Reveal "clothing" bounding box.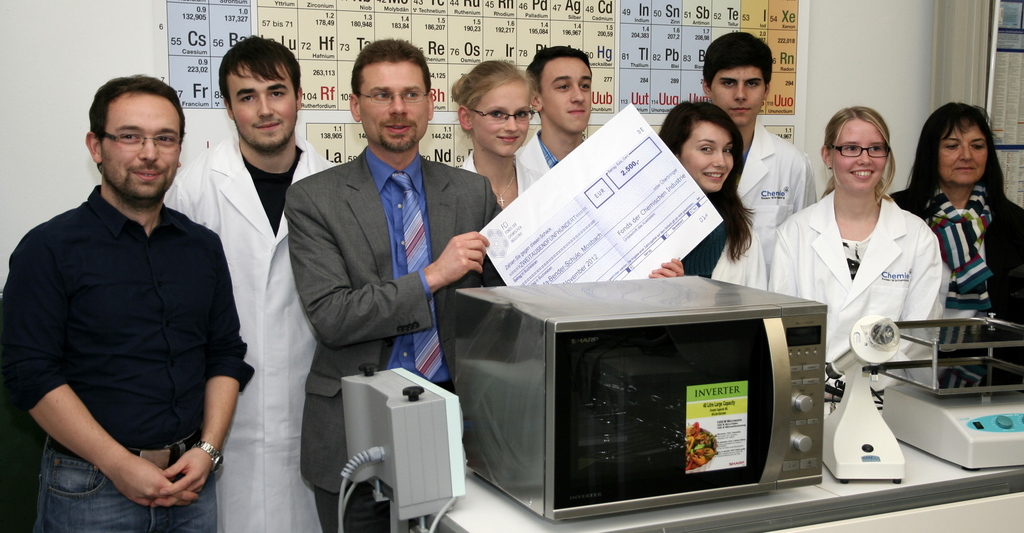
Revealed: (766, 186, 941, 406).
